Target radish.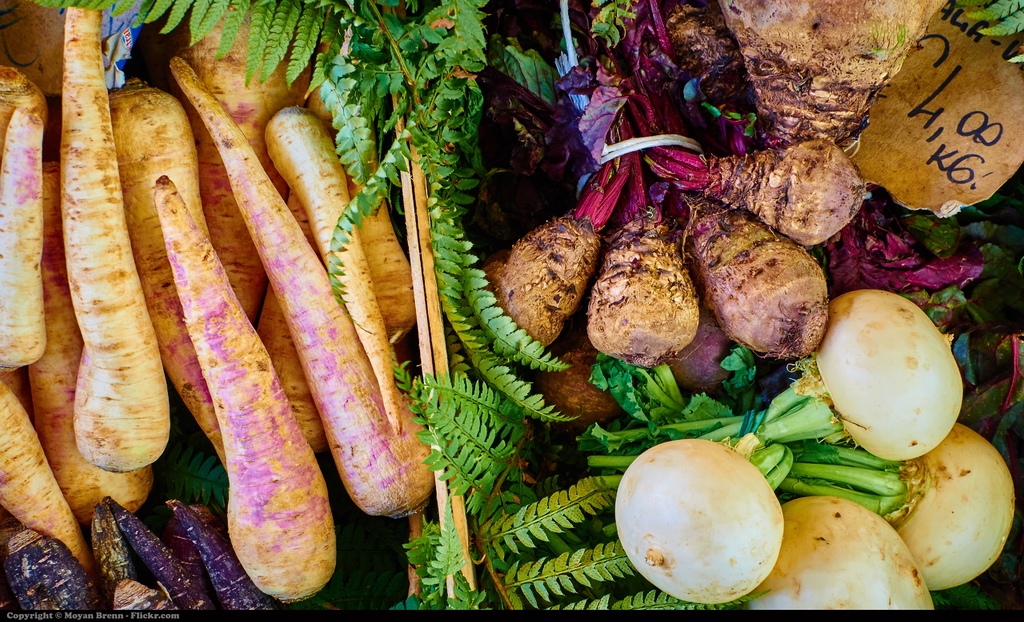
Target region: x1=152 y1=168 x2=335 y2=600.
